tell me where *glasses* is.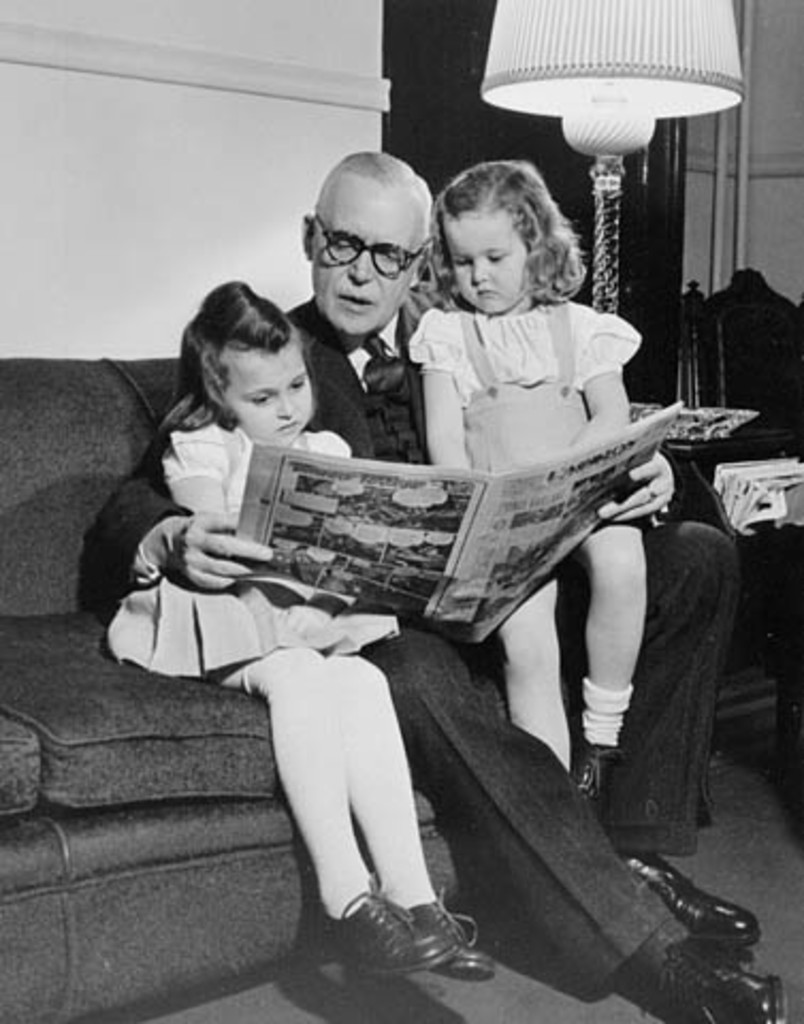
*glasses* is at left=320, top=203, right=439, bottom=282.
